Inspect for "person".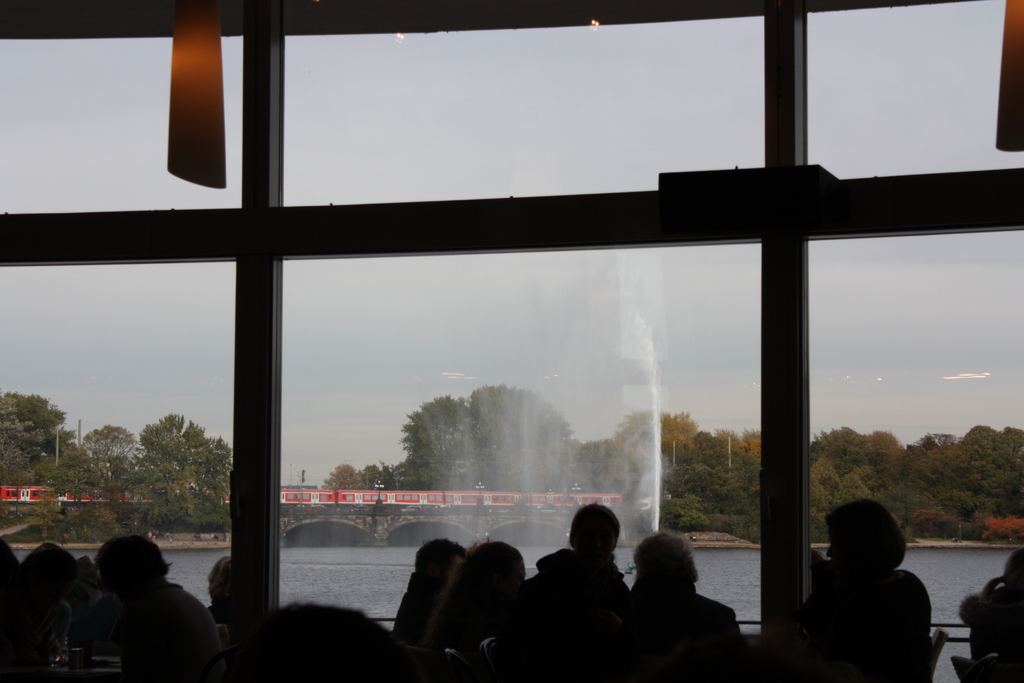
Inspection: 805:490:933:675.
